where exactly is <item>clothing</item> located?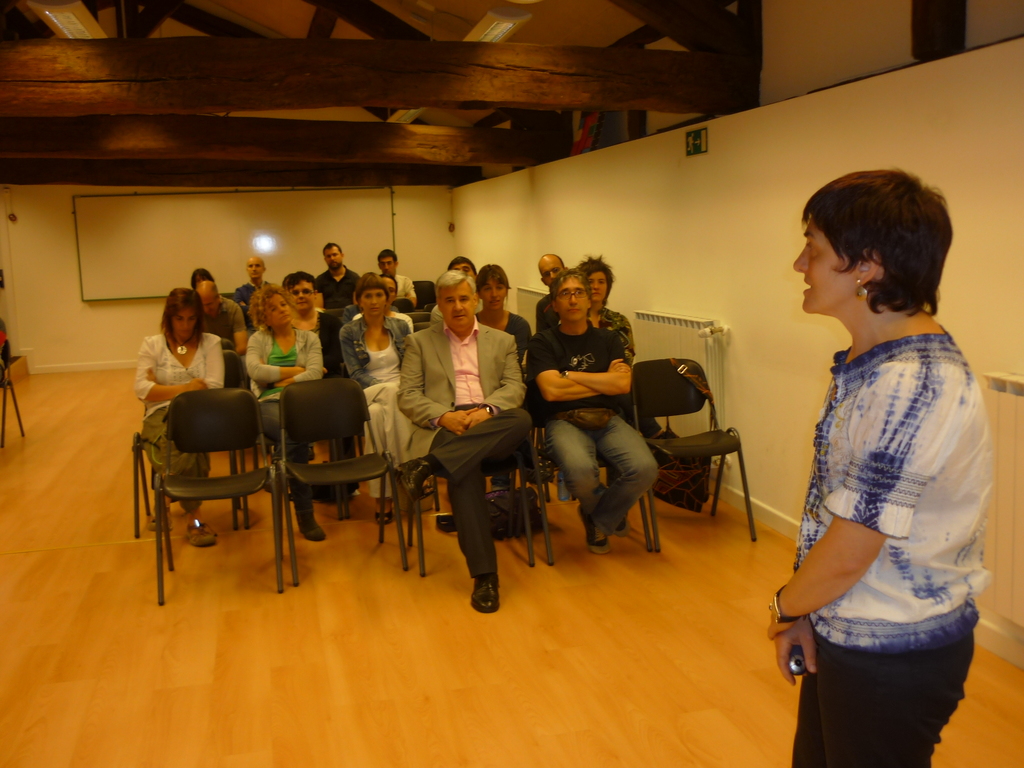
Its bounding box is x1=480, y1=311, x2=520, y2=348.
